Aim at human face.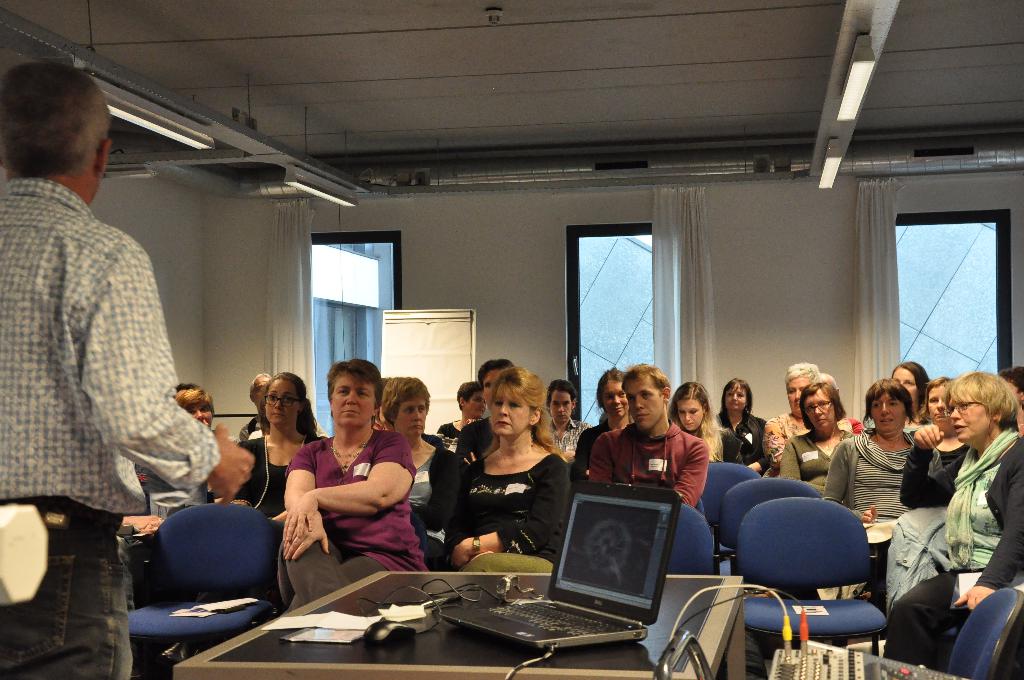
Aimed at 328,376,376,428.
